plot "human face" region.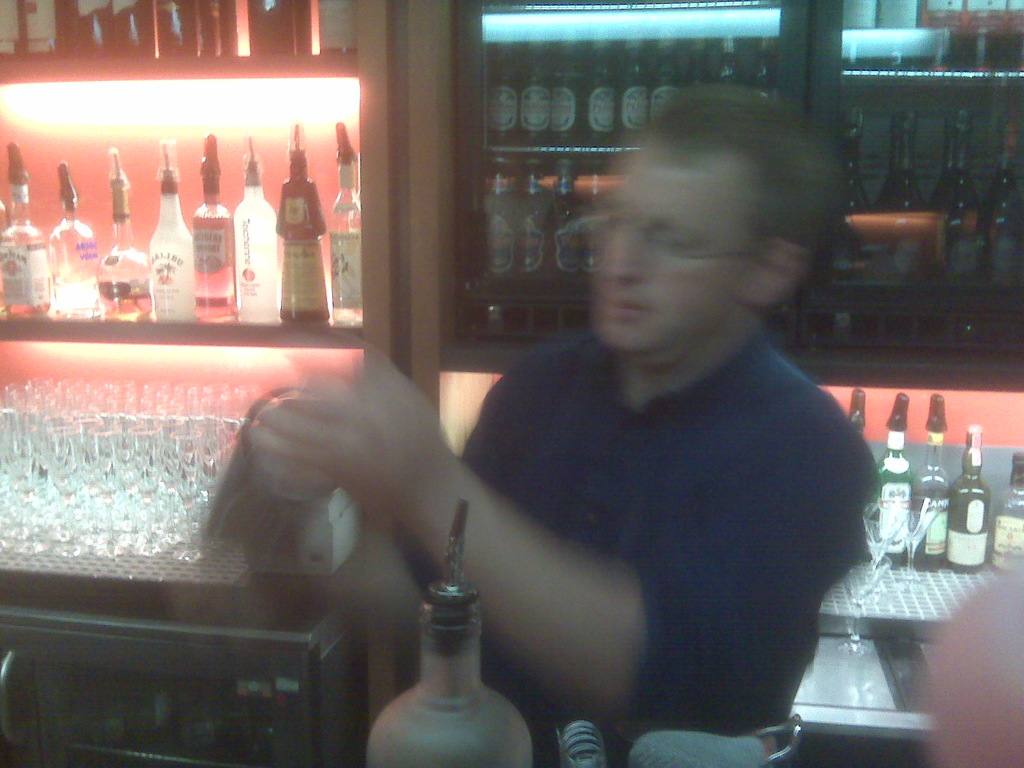
Plotted at pyautogui.locateOnScreen(594, 136, 760, 356).
